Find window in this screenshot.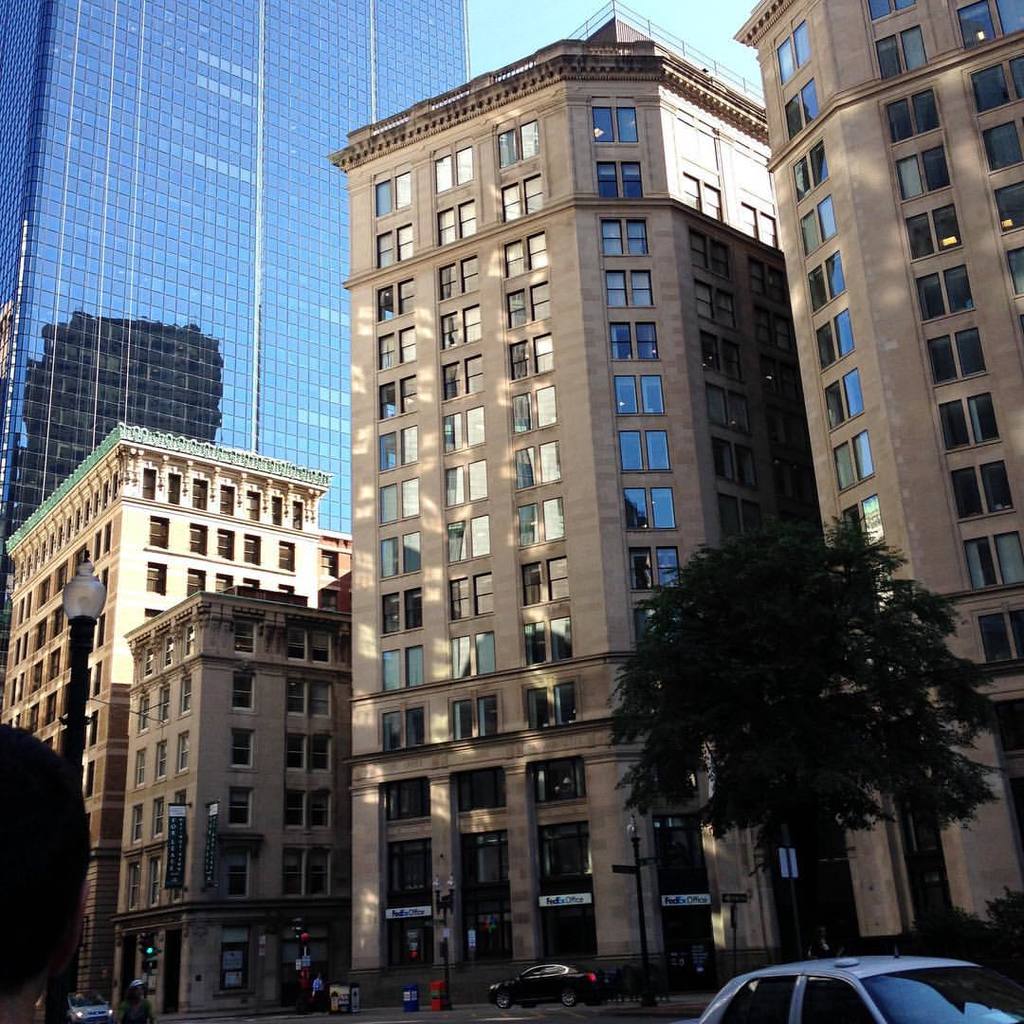
The bounding box for window is BBox(615, 374, 668, 416).
